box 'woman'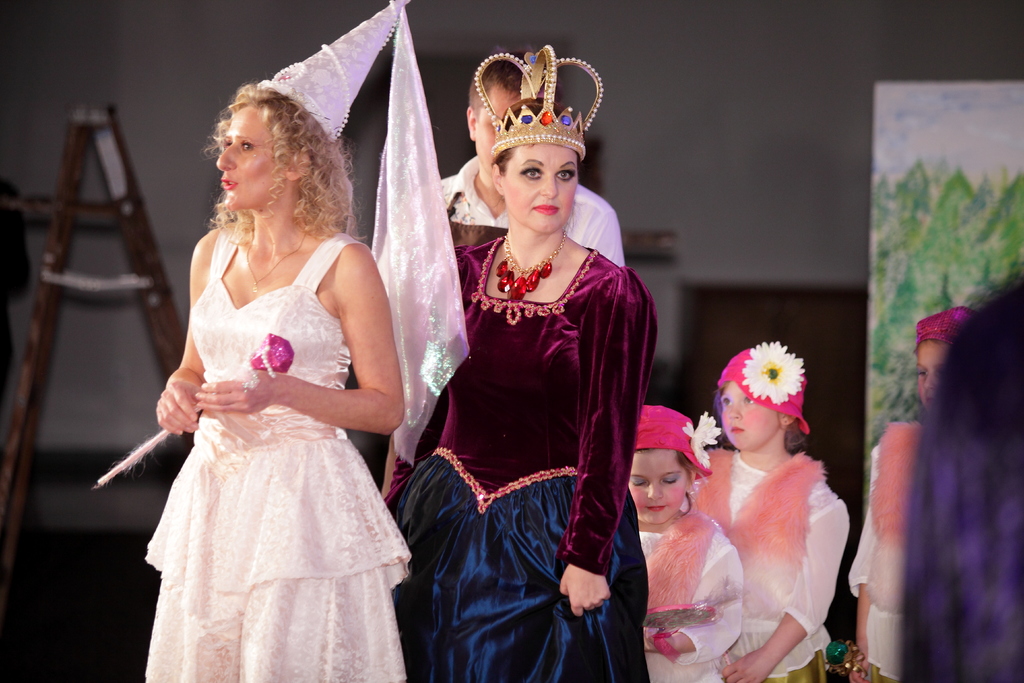
bbox=[144, 0, 472, 682]
